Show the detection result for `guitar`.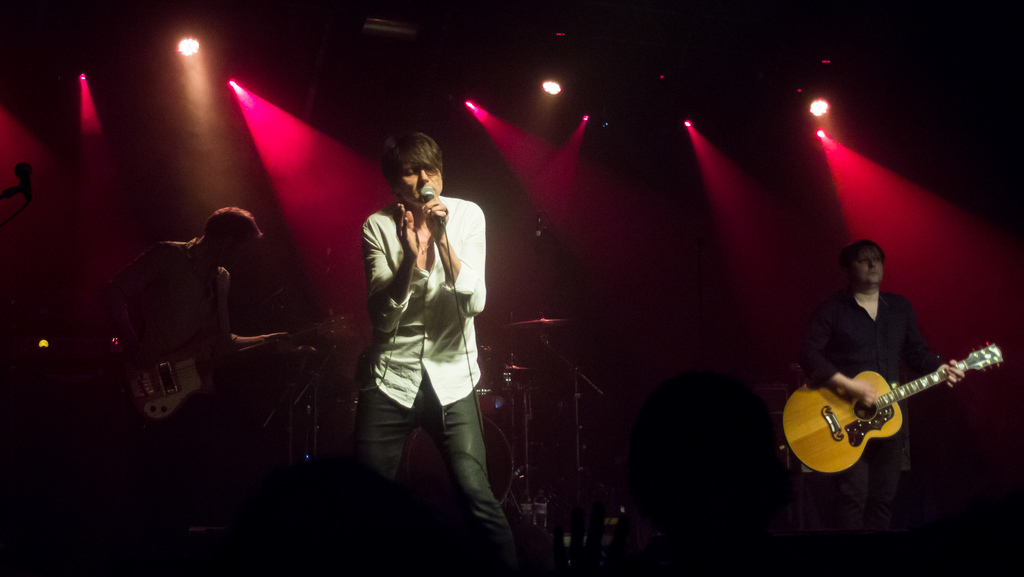
778, 339, 1006, 476.
